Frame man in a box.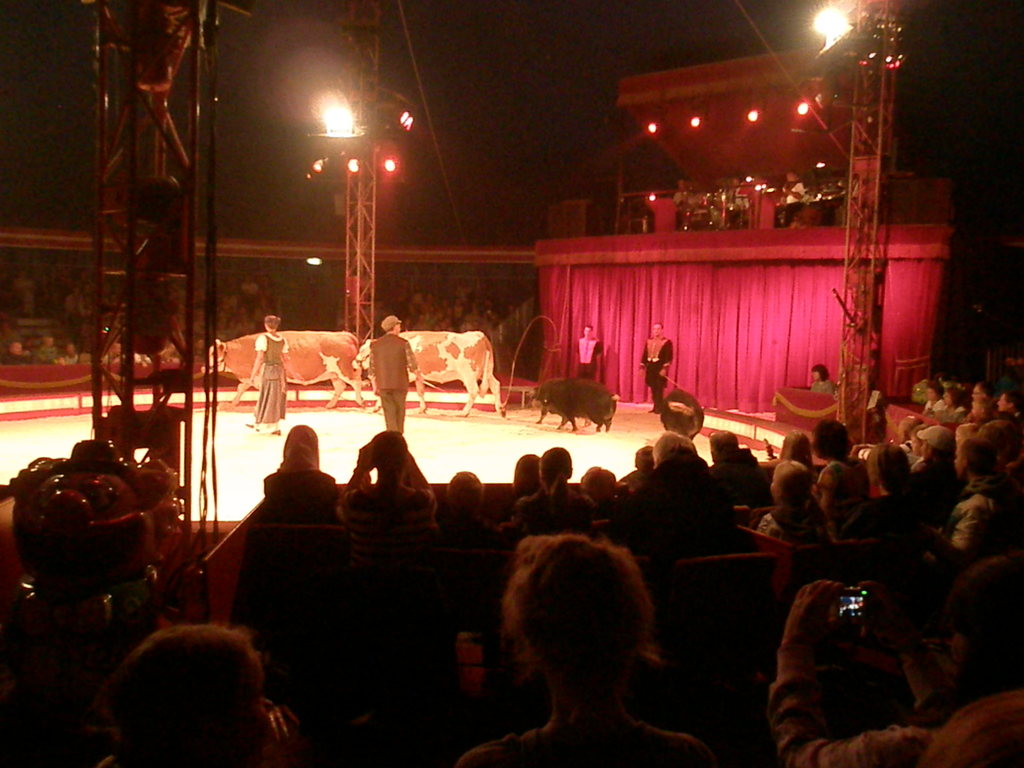
772:170:811:228.
